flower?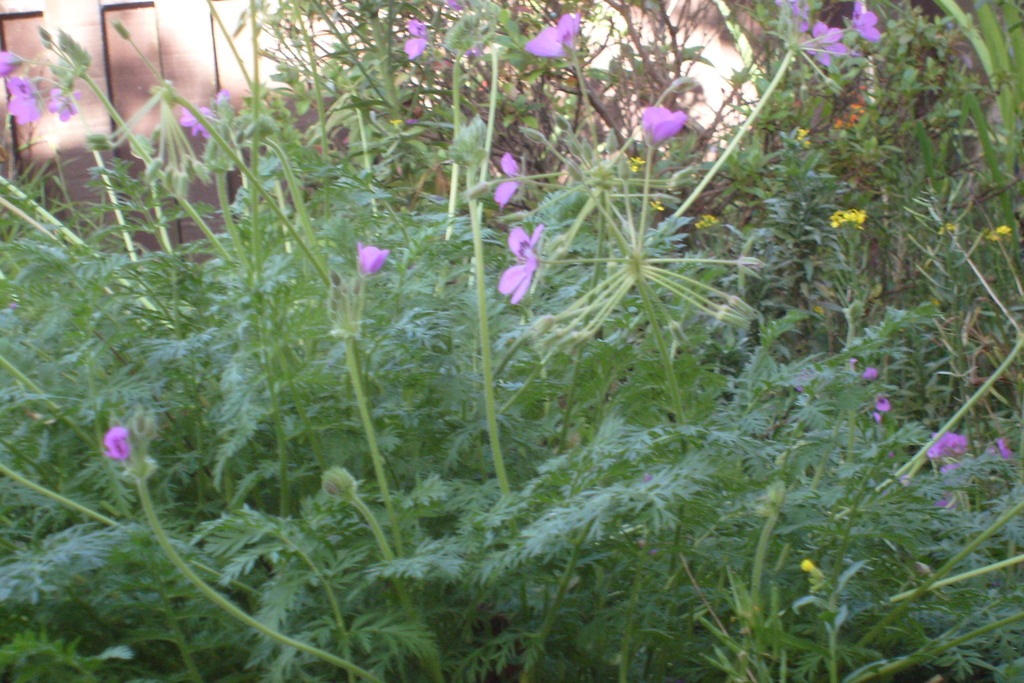
bbox=[769, 0, 814, 28]
